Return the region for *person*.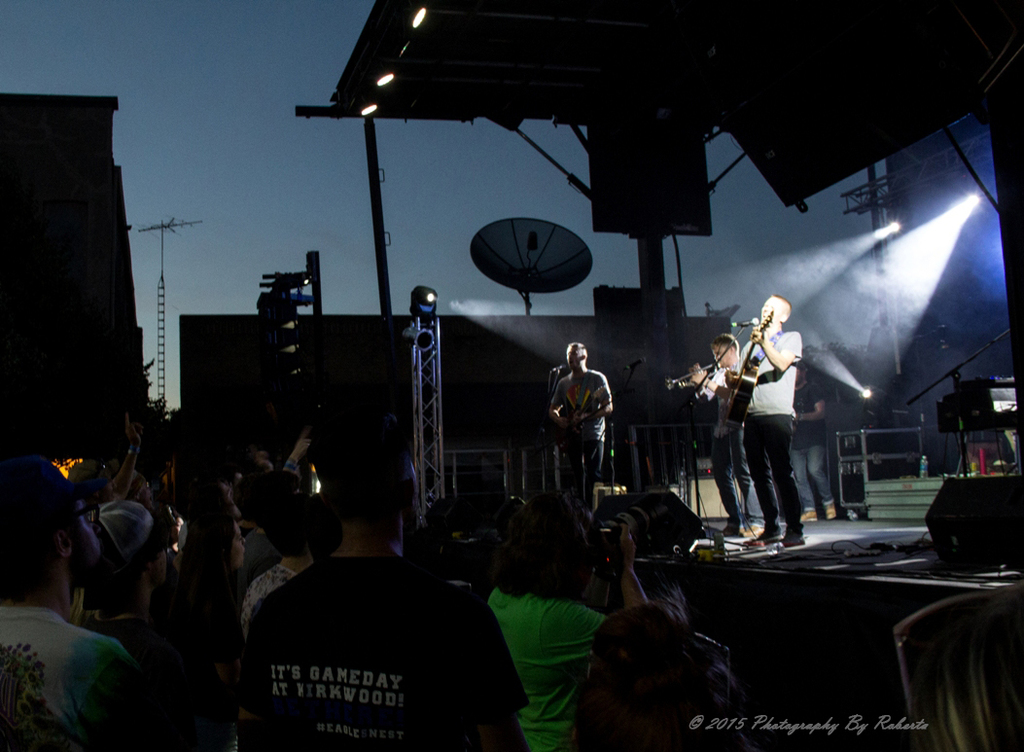
682 340 742 540.
